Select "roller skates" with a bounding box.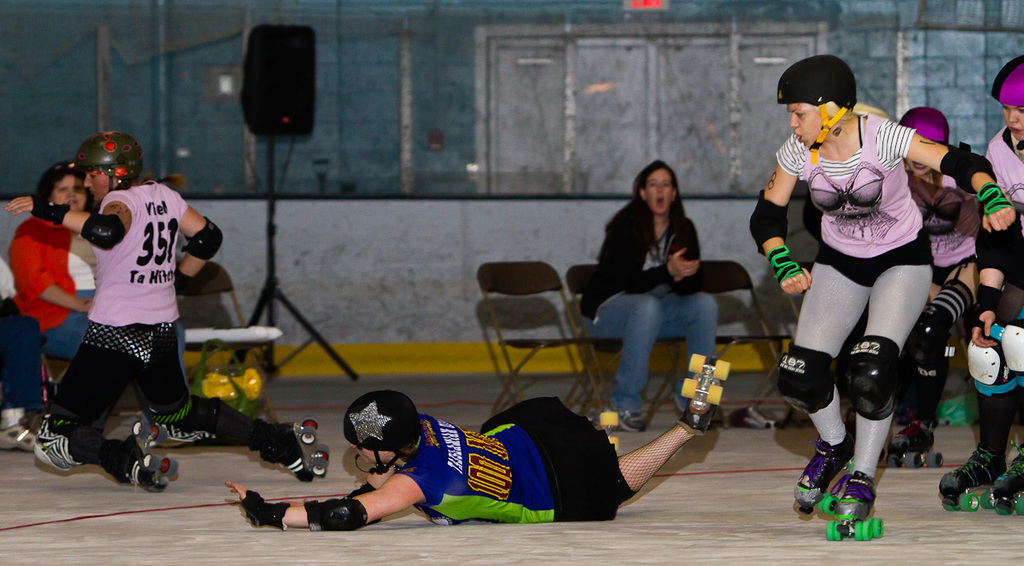
BBox(797, 440, 858, 515).
